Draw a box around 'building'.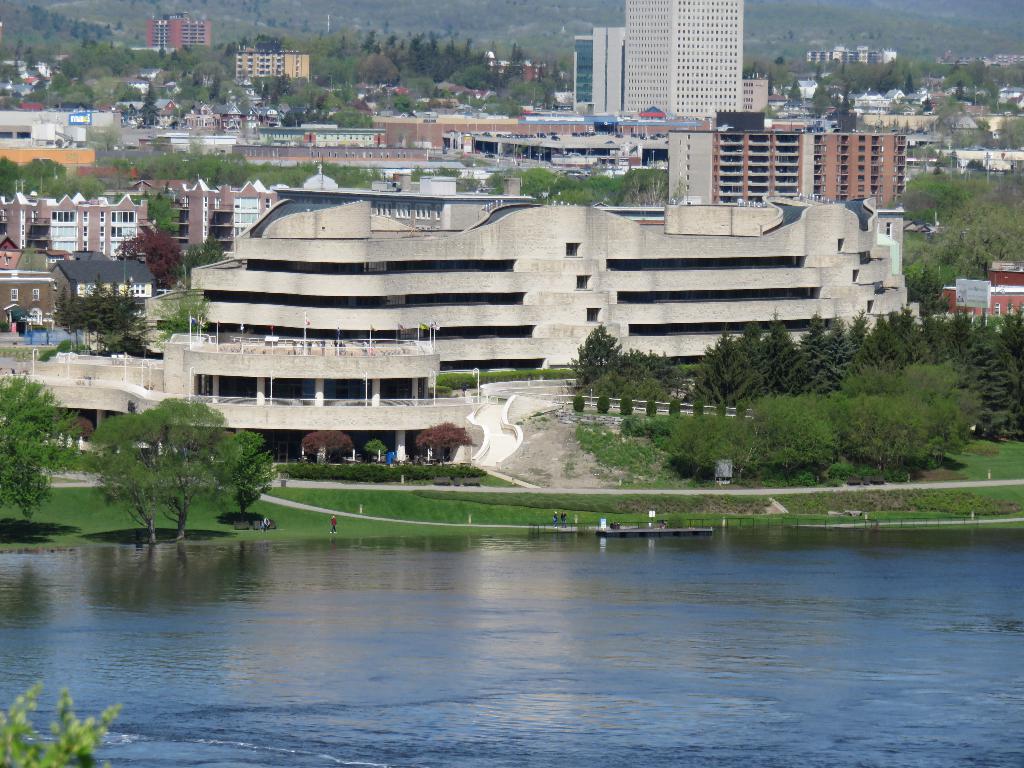
l=234, t=45, r=310, b=83.
